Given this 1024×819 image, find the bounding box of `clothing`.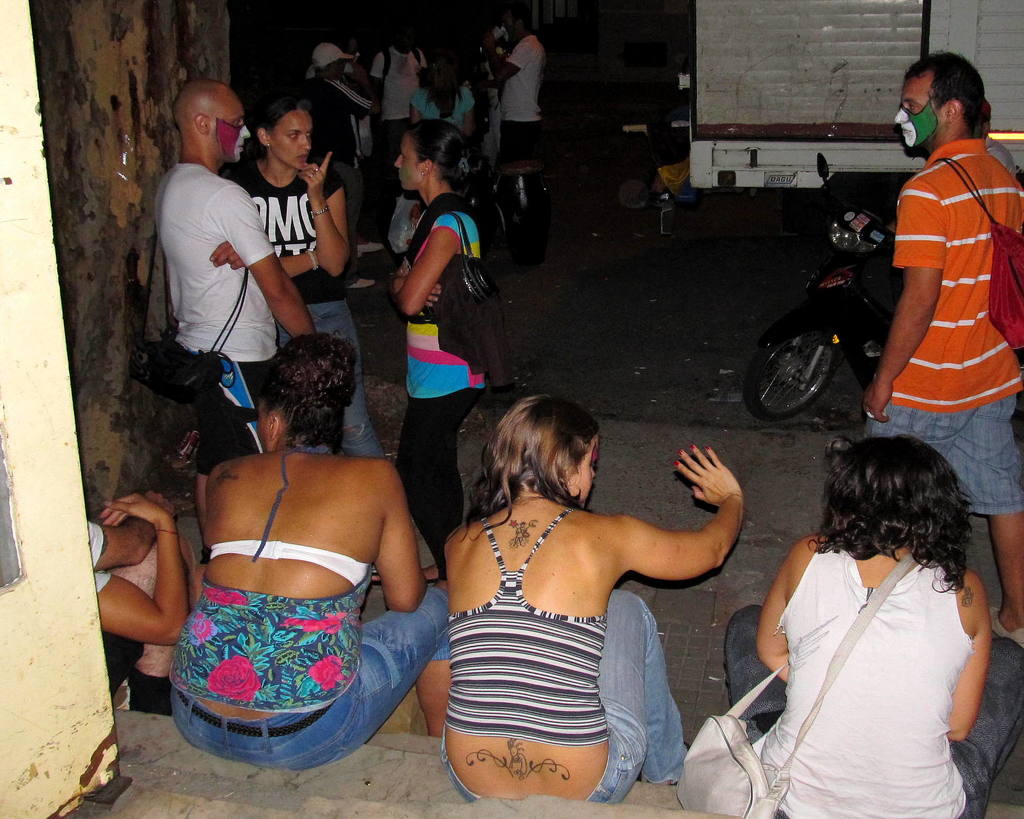
box(499, 37, 555, 155).
